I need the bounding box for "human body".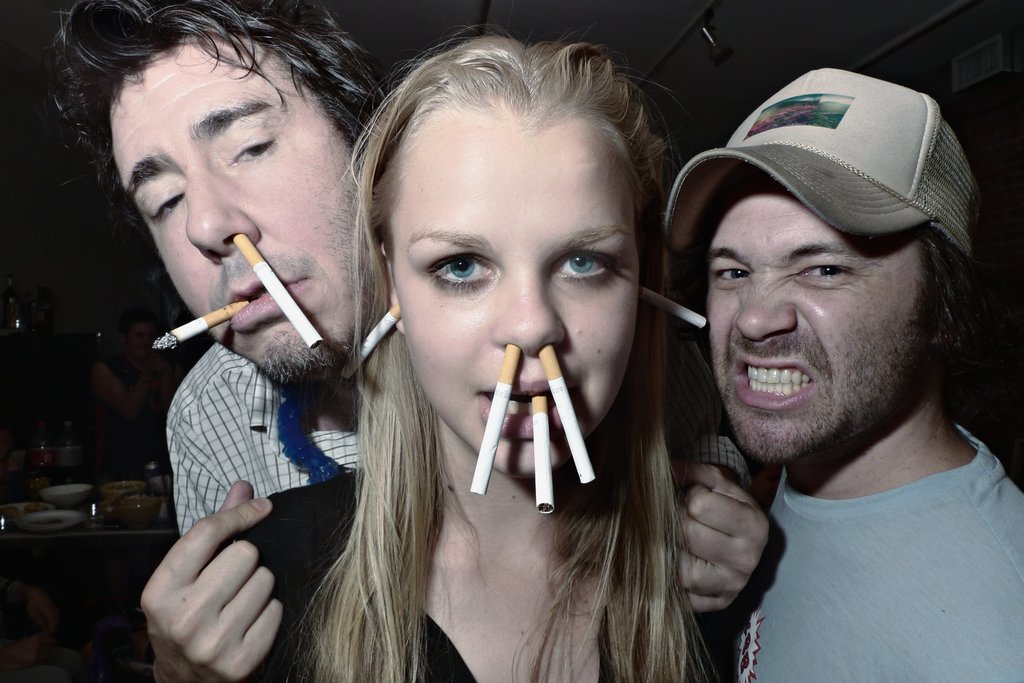
Here it is: Rect(33, 0, 409, 682).
